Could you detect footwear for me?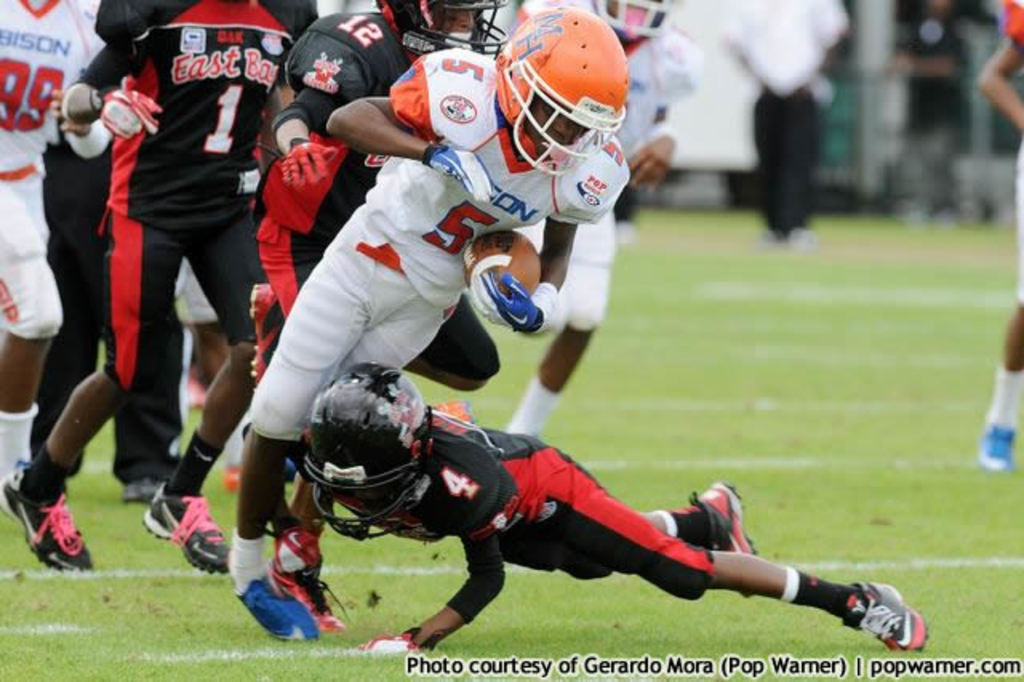
Detection result: l=141, t=493, r=234, b=578.
